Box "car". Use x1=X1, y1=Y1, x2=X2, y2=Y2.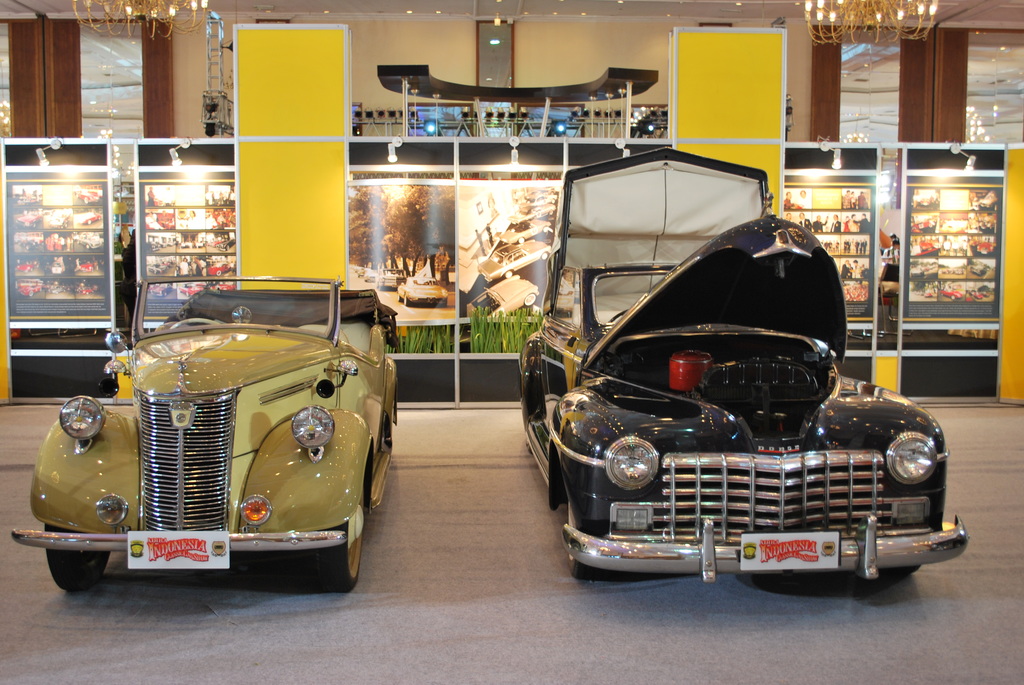
x1=976, y1=291, x2=984, y2=300.
